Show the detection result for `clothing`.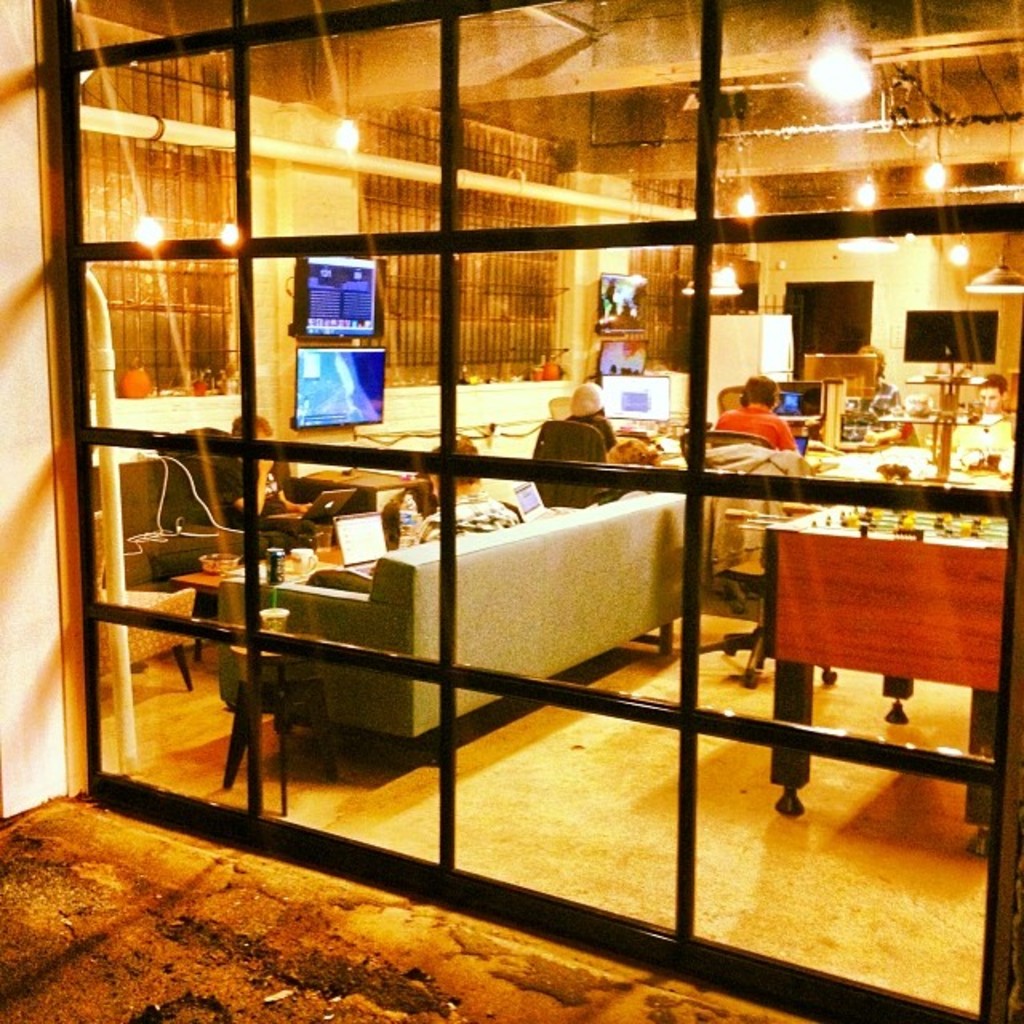
(left=982, top=406, right=1018, bottom=432).
